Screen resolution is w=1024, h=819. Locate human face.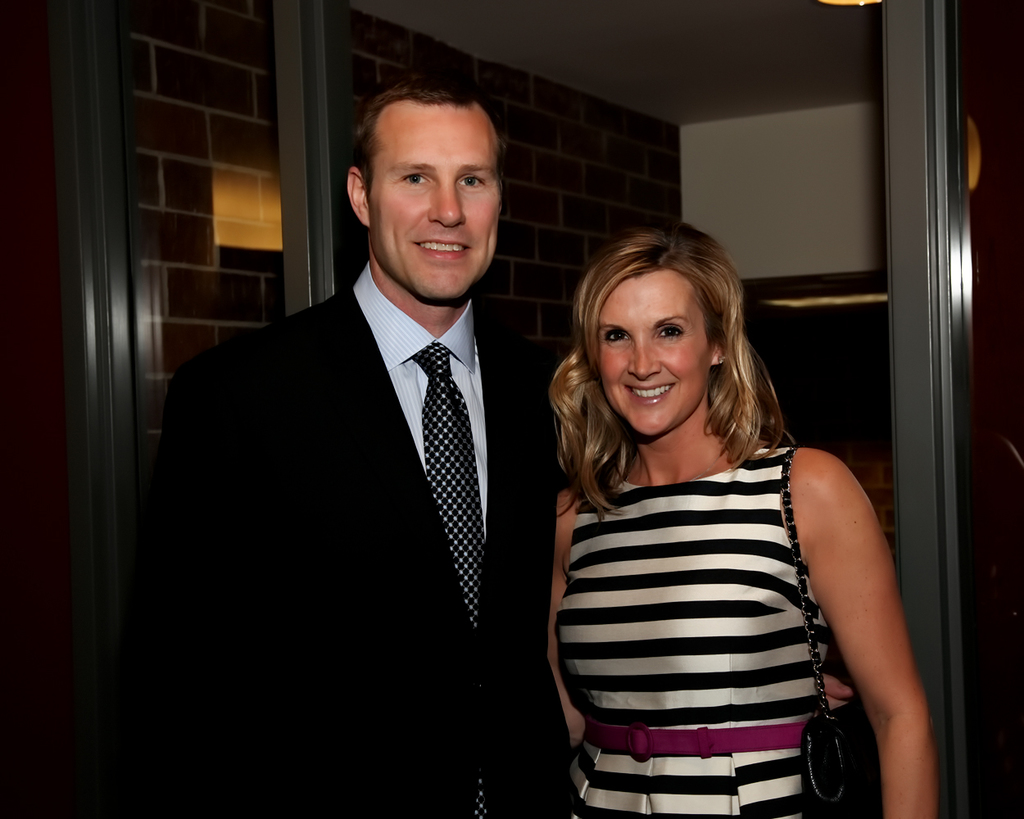
[left=598, top=279, right=710, bottom=431].
